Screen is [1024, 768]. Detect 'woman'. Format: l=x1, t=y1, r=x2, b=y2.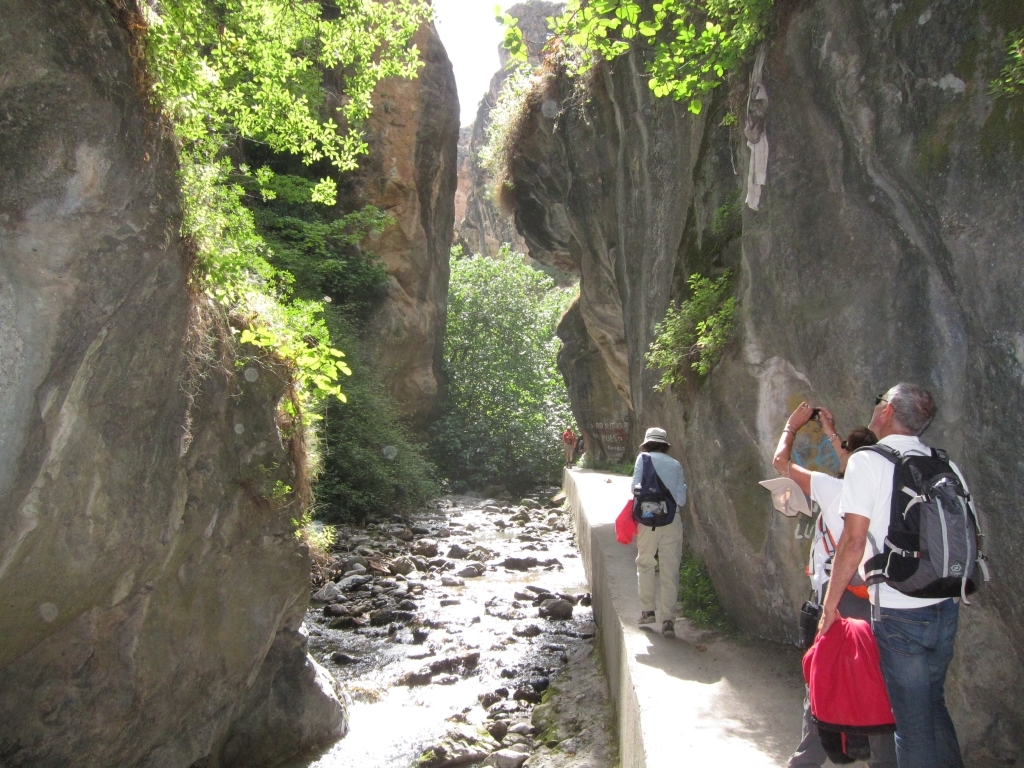
l=775, t=400, r=878, b=764.
